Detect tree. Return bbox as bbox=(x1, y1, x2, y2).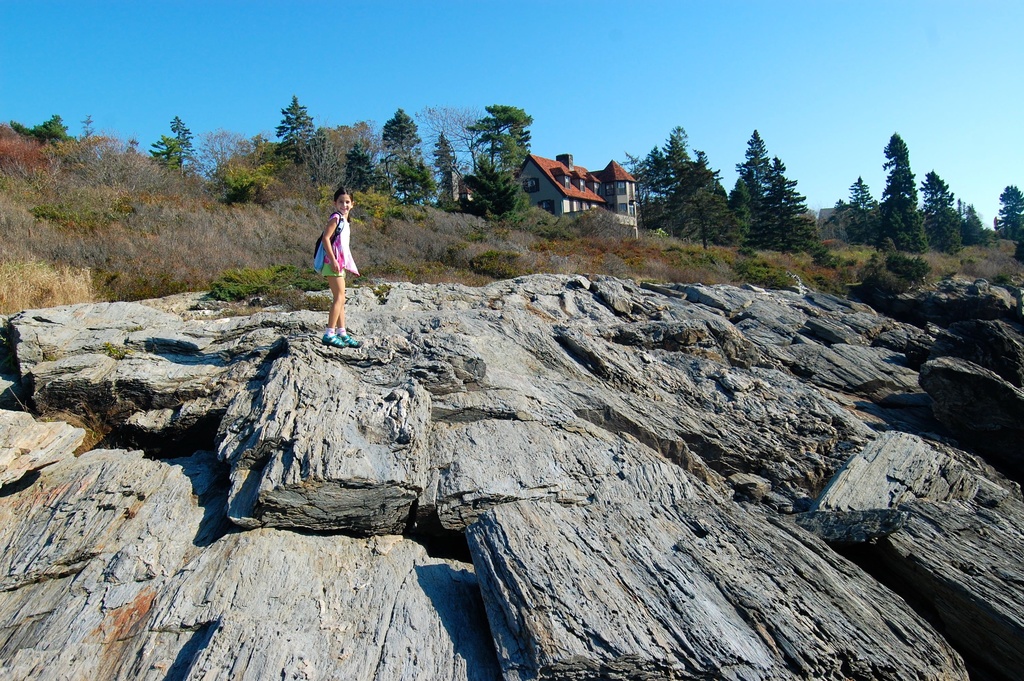
bbox=(38, 113, 76, 145).
